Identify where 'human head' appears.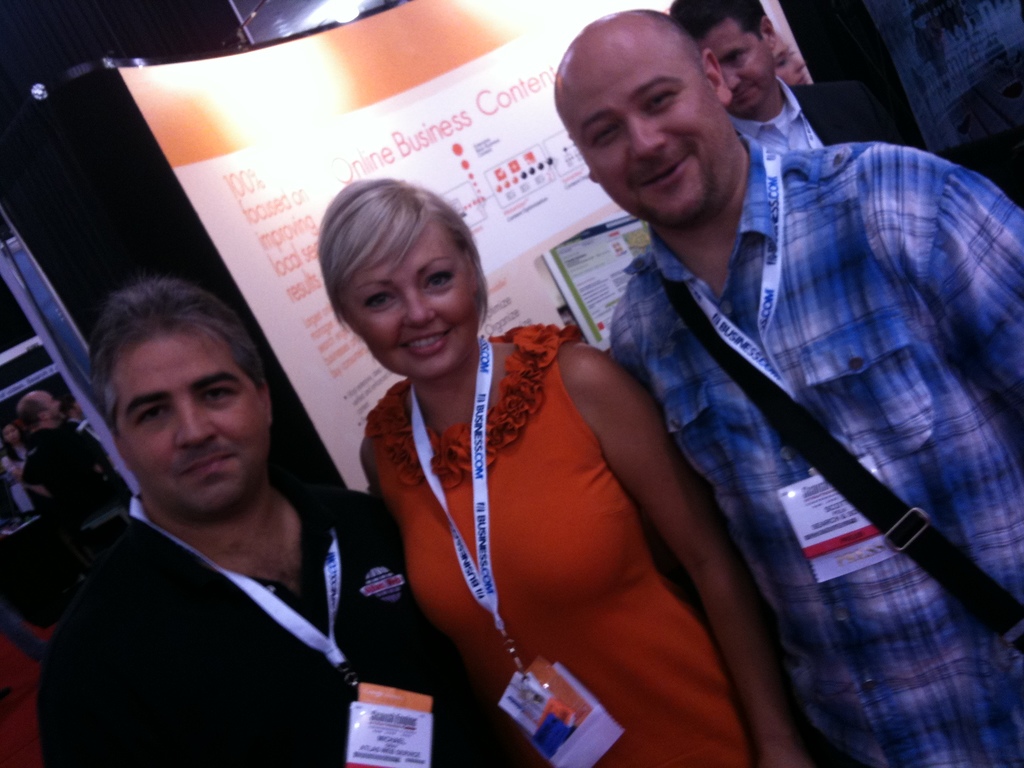
Appears at x1=316 y1=175 x2=477 y2=369.
